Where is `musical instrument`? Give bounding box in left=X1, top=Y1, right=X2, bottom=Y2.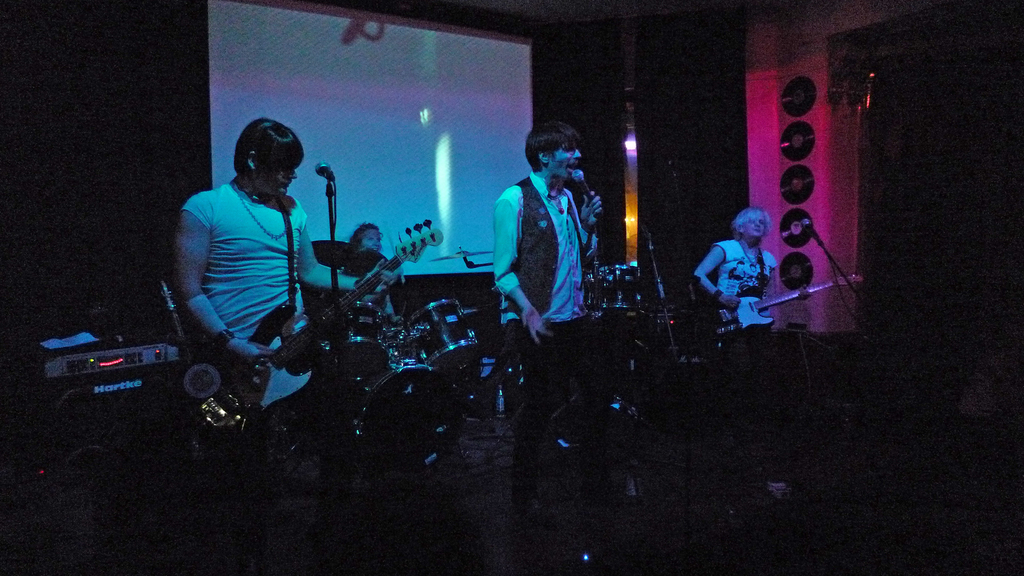
left=168, top=216, right=458, bottom=452.
